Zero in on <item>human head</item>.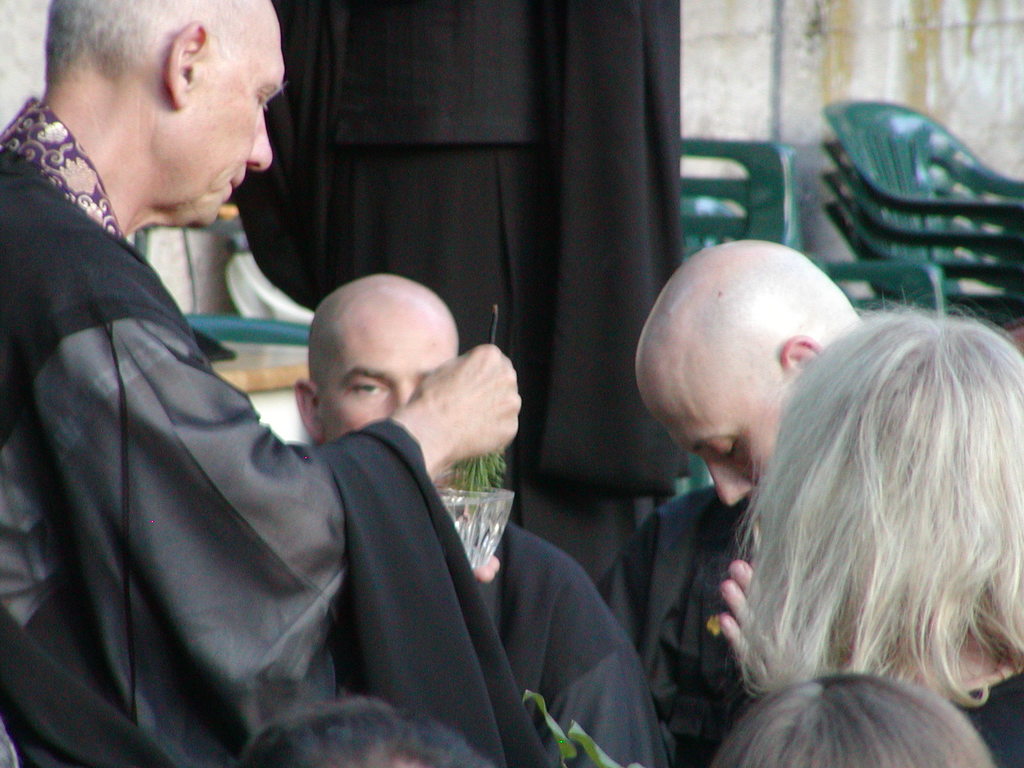
Zeroed in: {"x1": 630, "y1": 244, "x2": 850, "y2": 503}.
